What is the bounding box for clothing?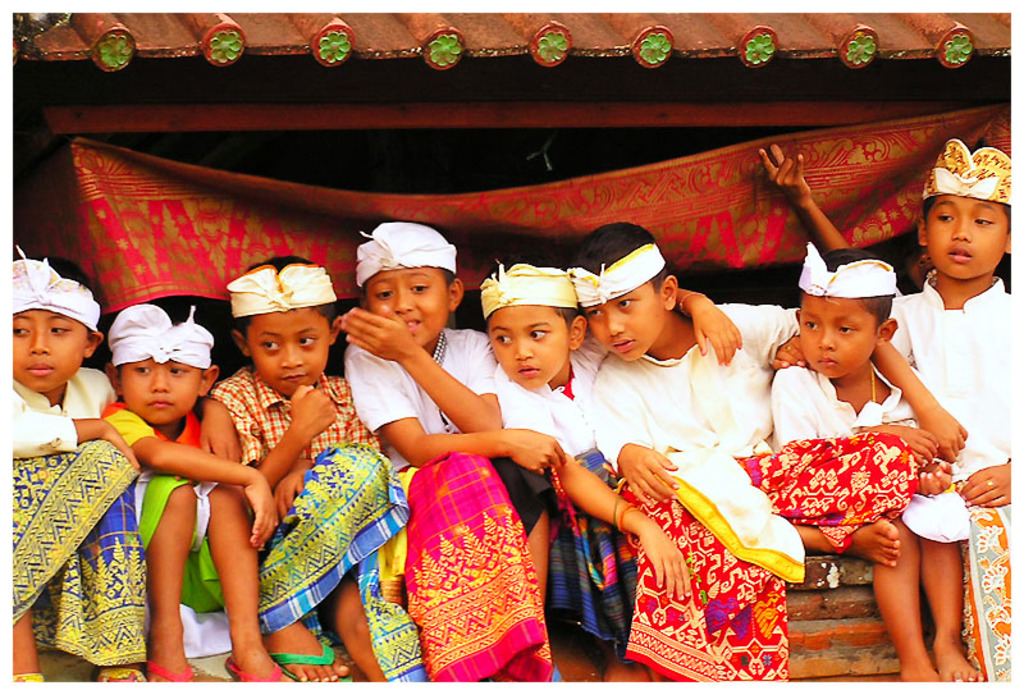
765,317,948,575.
